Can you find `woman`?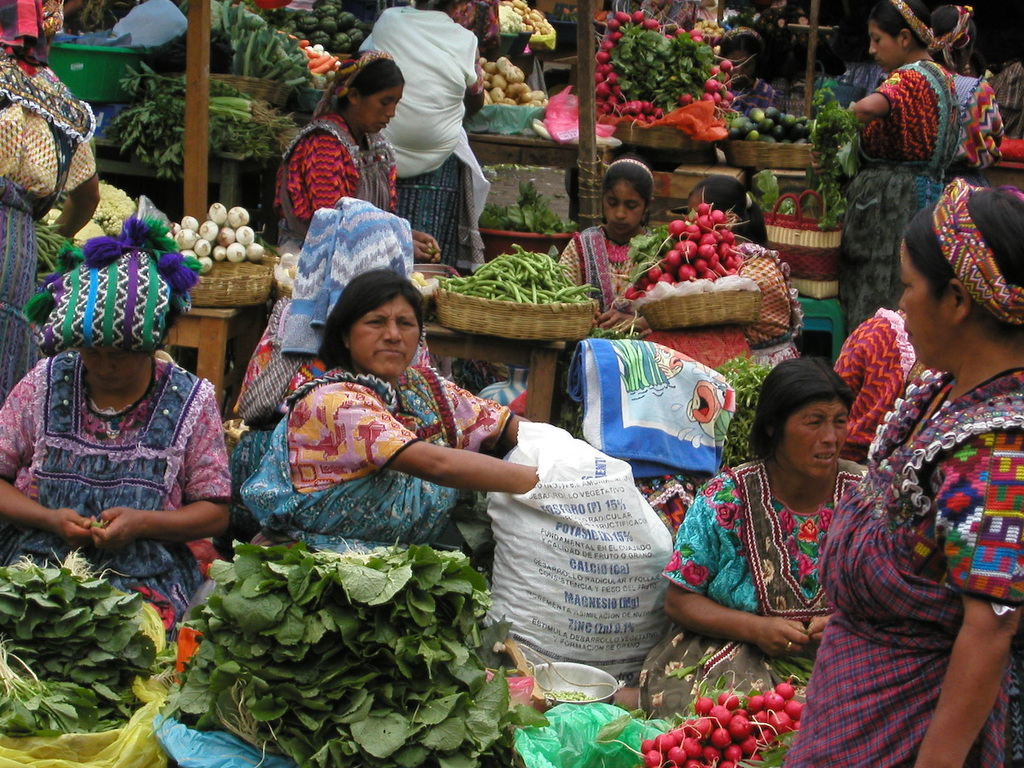
Yes, bounding box: 841,0,1011,346.
